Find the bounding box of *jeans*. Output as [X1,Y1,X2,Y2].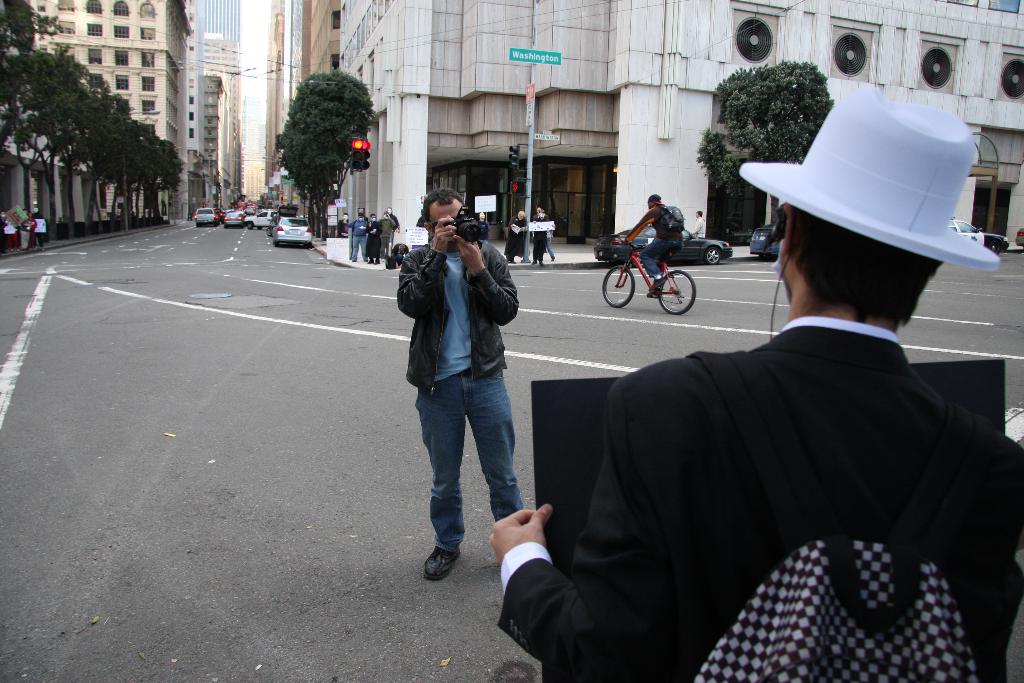
[413,365,523,583].
